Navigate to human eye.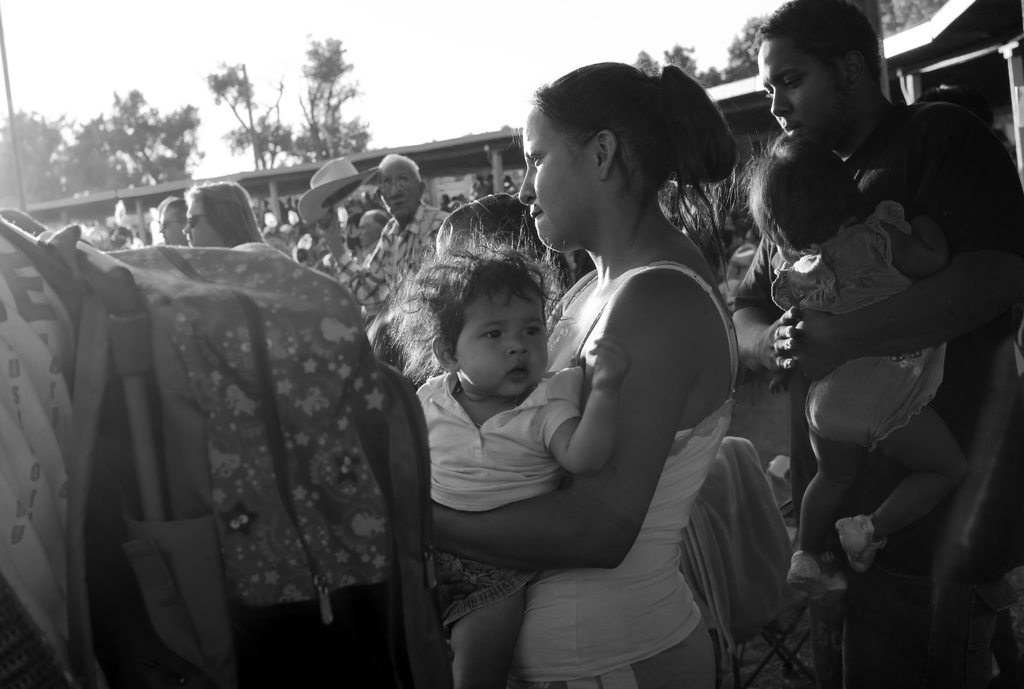
Navigation target: 524,324,543,337.
